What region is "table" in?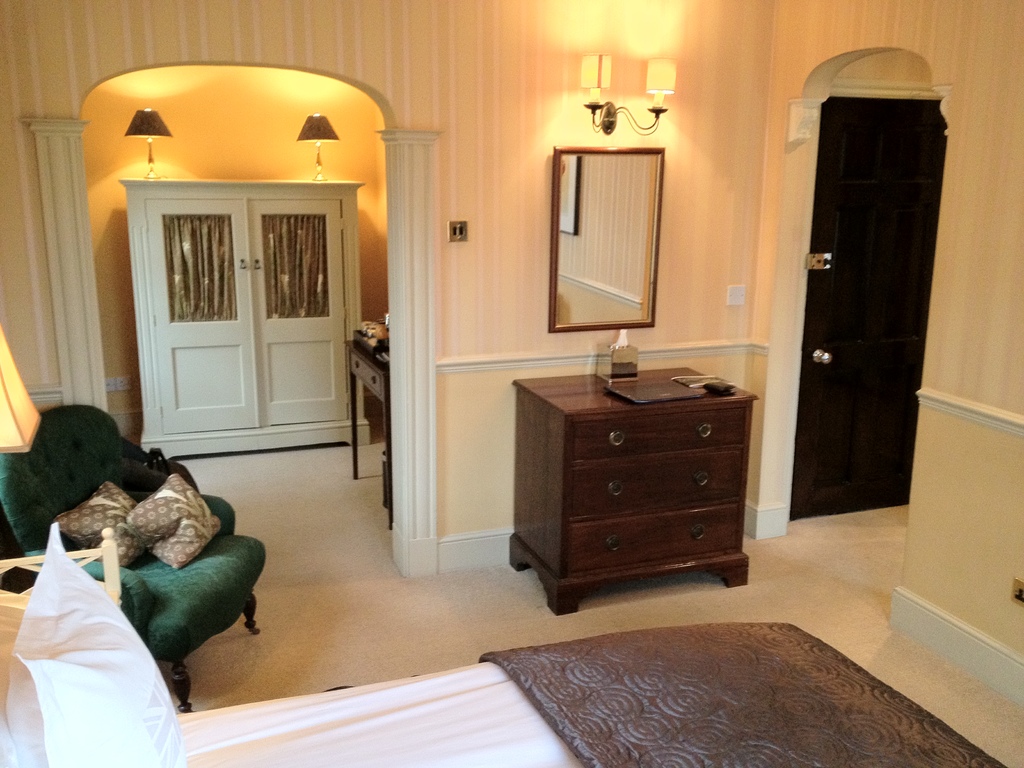
[504,359,764,614].
